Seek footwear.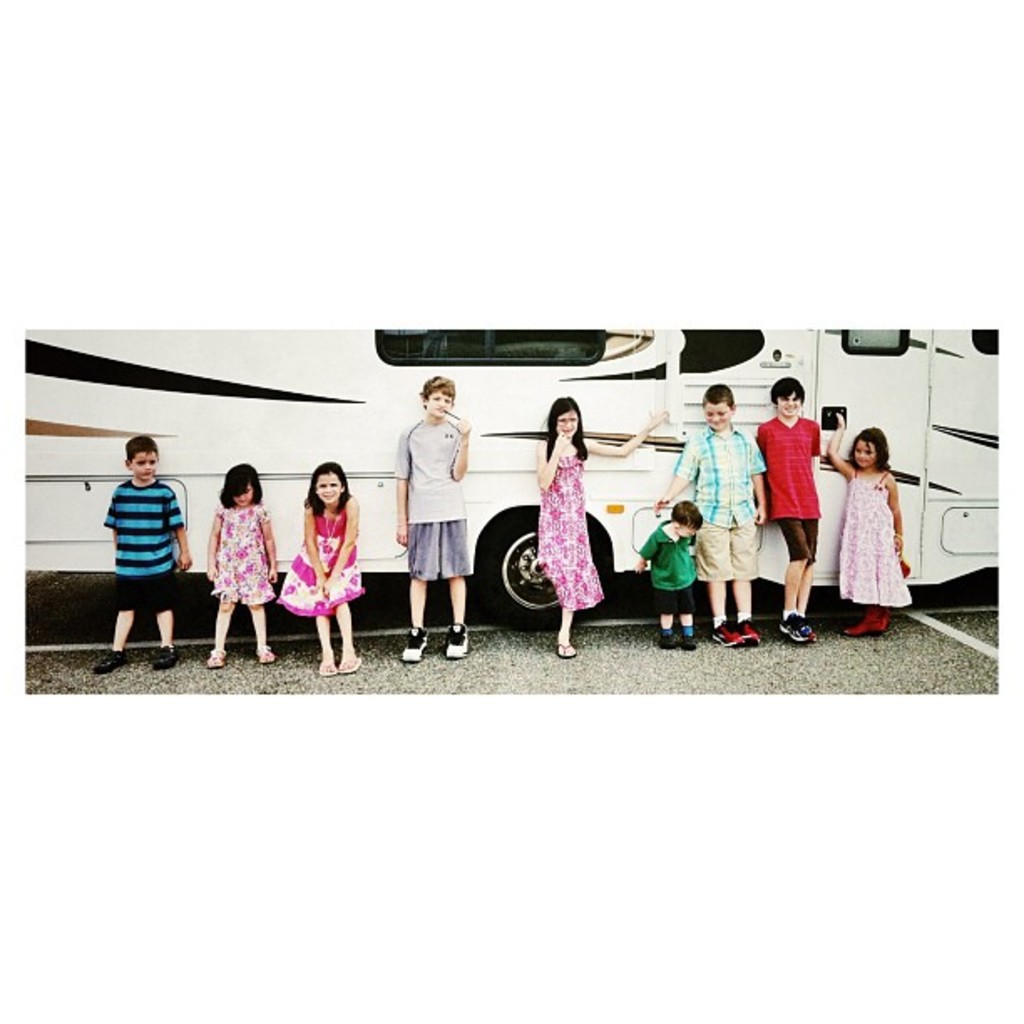
crop(556, 637, 579, 663).
